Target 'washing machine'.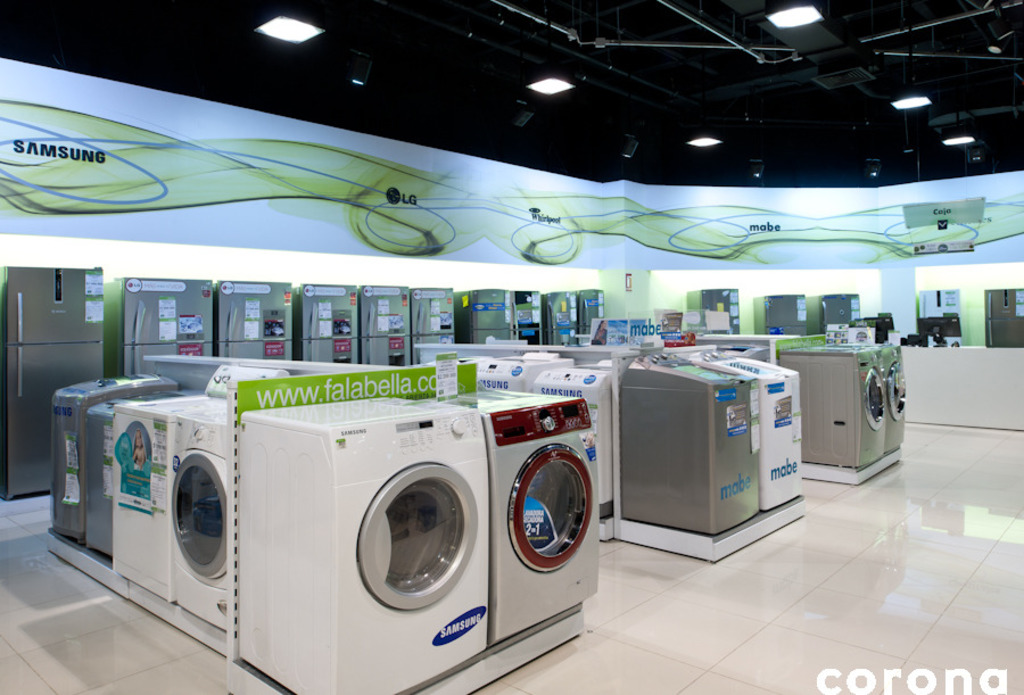
Target region: rect(166, 391, 240, 648).
